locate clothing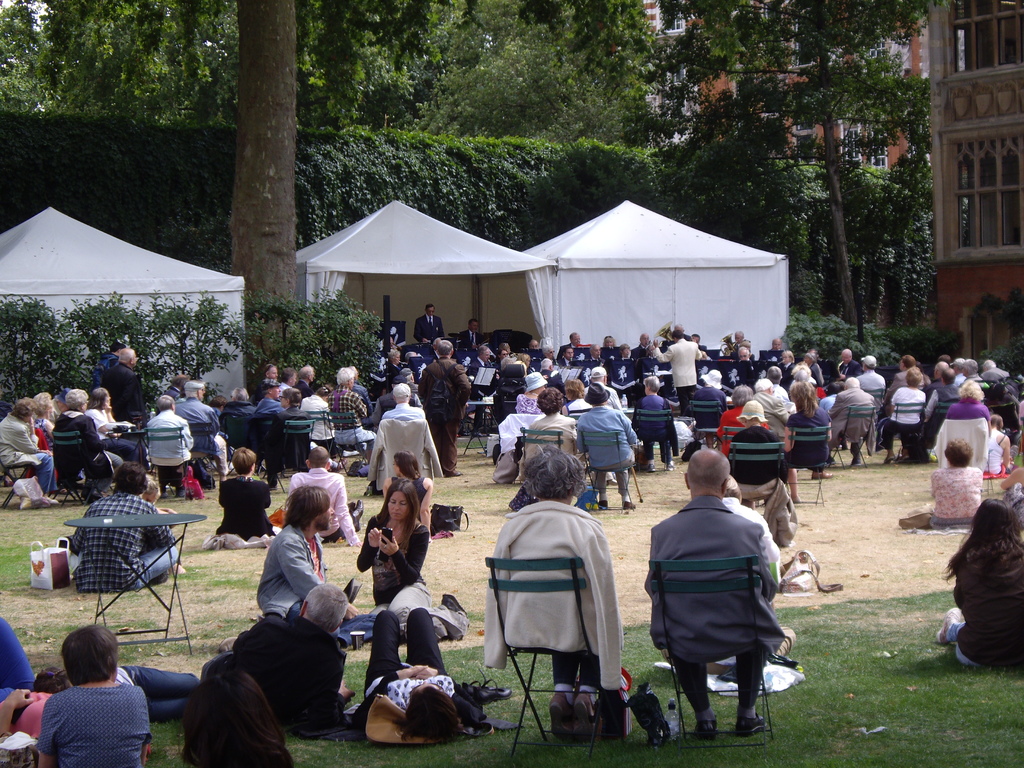
(853,369,883,401)
